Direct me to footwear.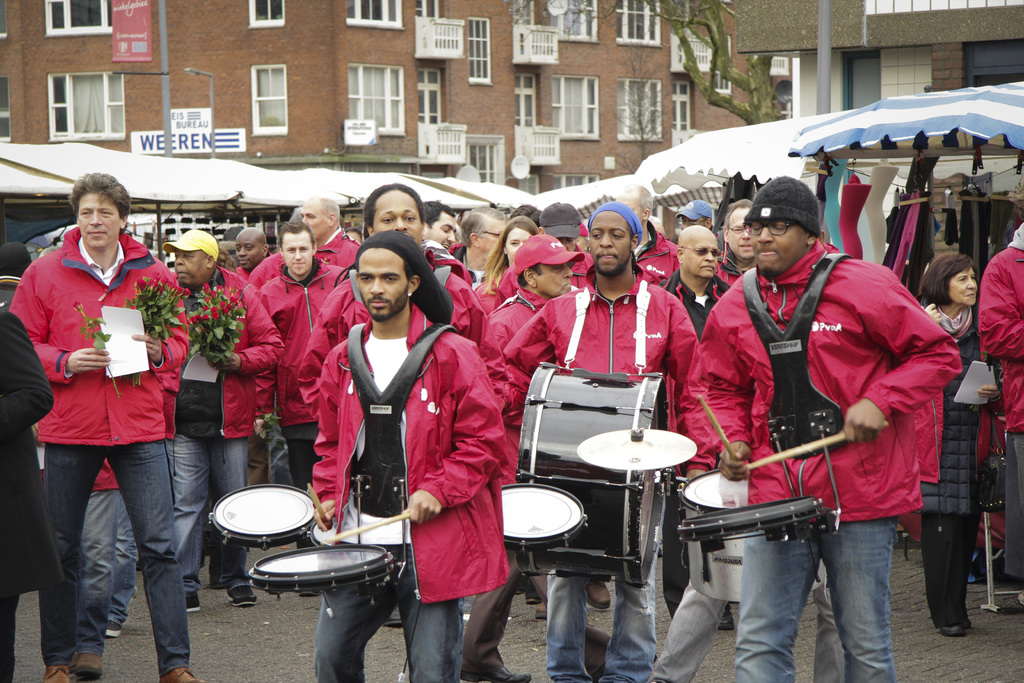
Direction: x1=182 y1=588 x2=212 y2=613.
